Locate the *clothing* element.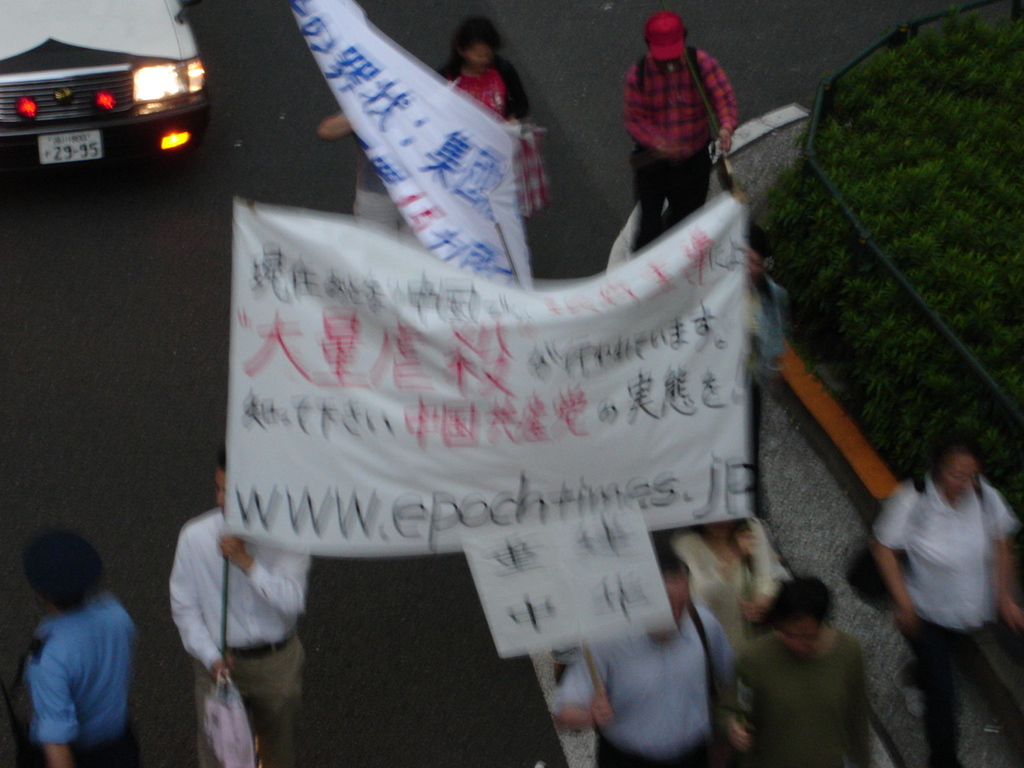
Element bbox: (666,509,790,663).
